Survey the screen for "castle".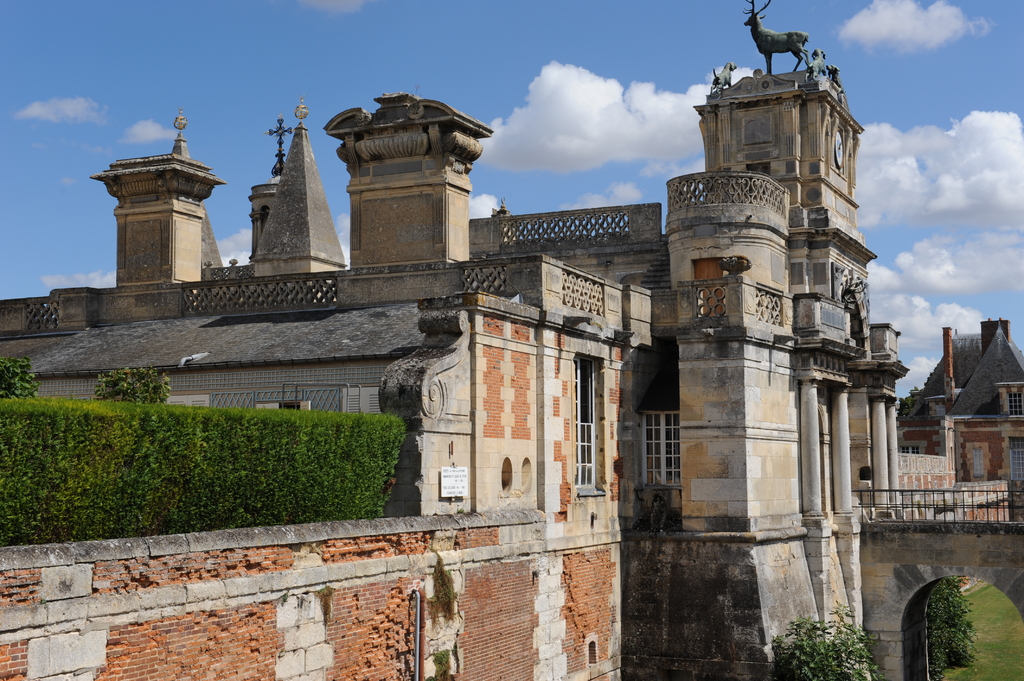
Survey found: 0:0:1023:680.
